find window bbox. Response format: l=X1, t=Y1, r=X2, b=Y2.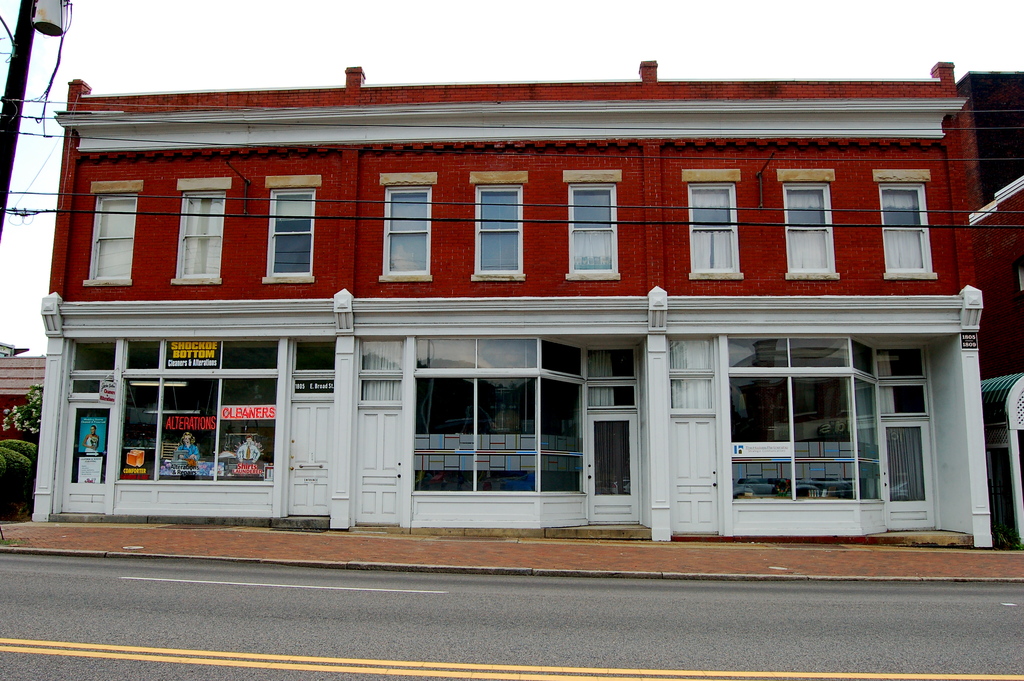
l=92, t=197, r=139, b=280.
